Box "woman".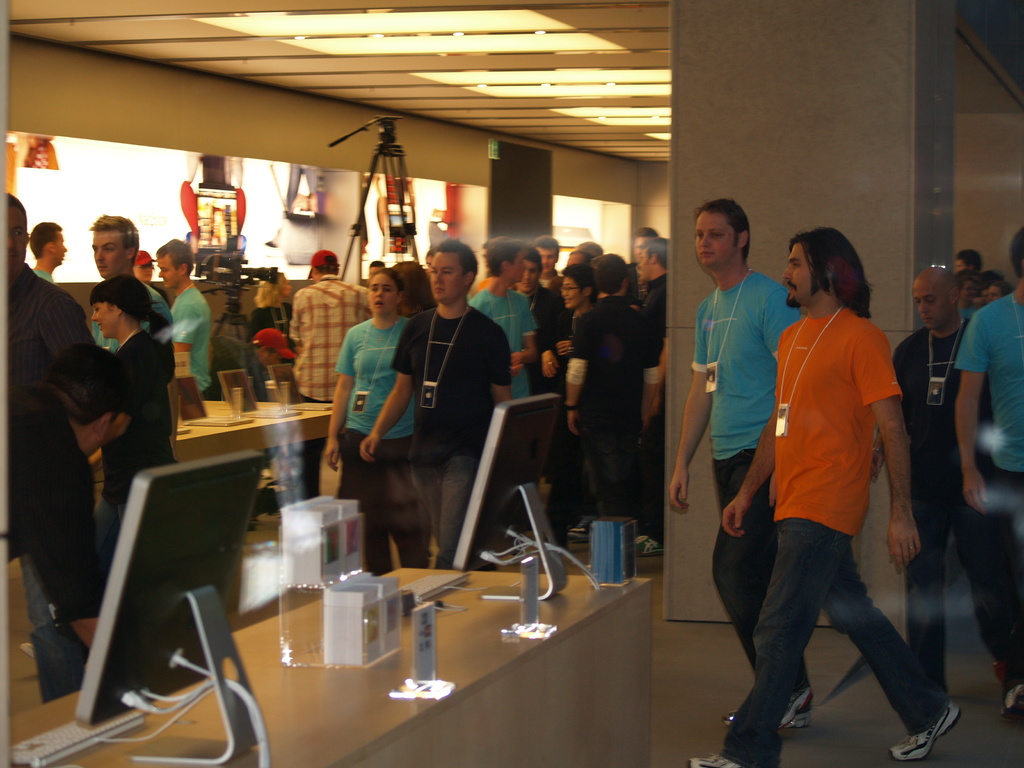
[70,273,176,588].
